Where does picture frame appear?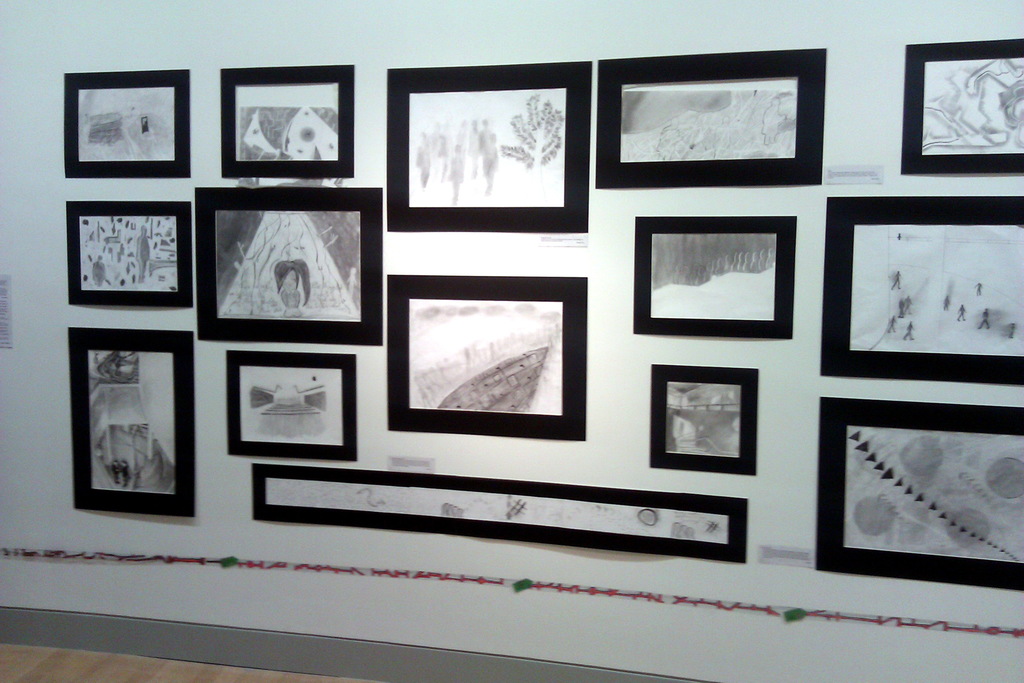
Appears at (225, 353, 359, 462).
